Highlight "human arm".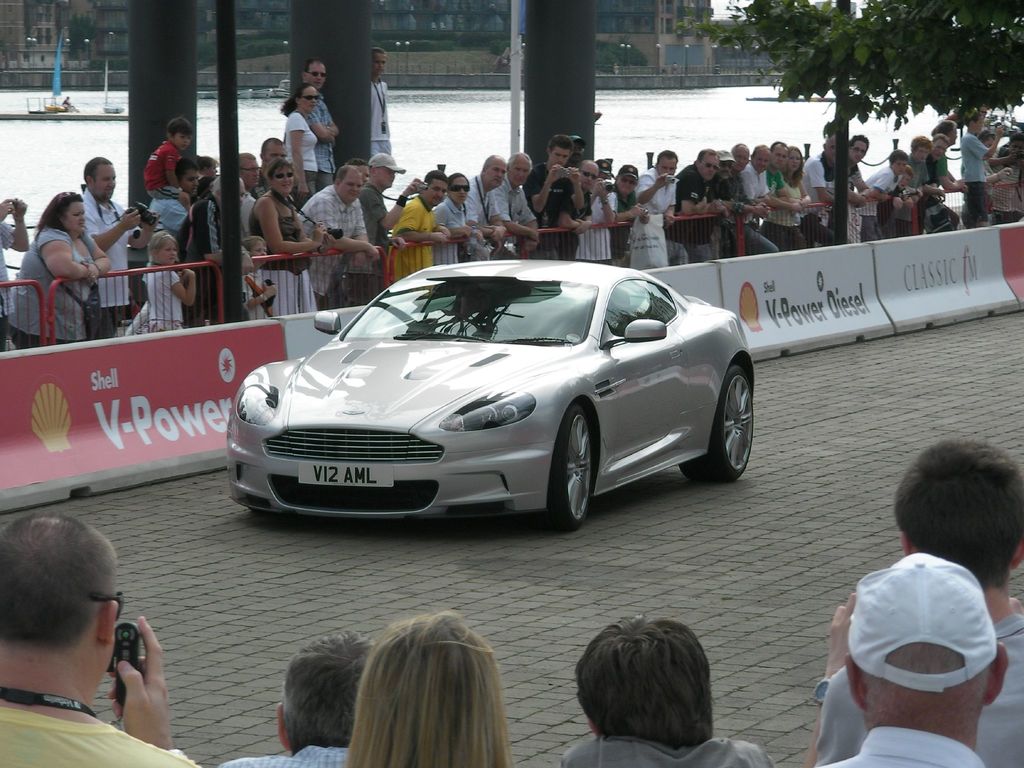
Highlighted region: box=[570, 172, 580, 200].
